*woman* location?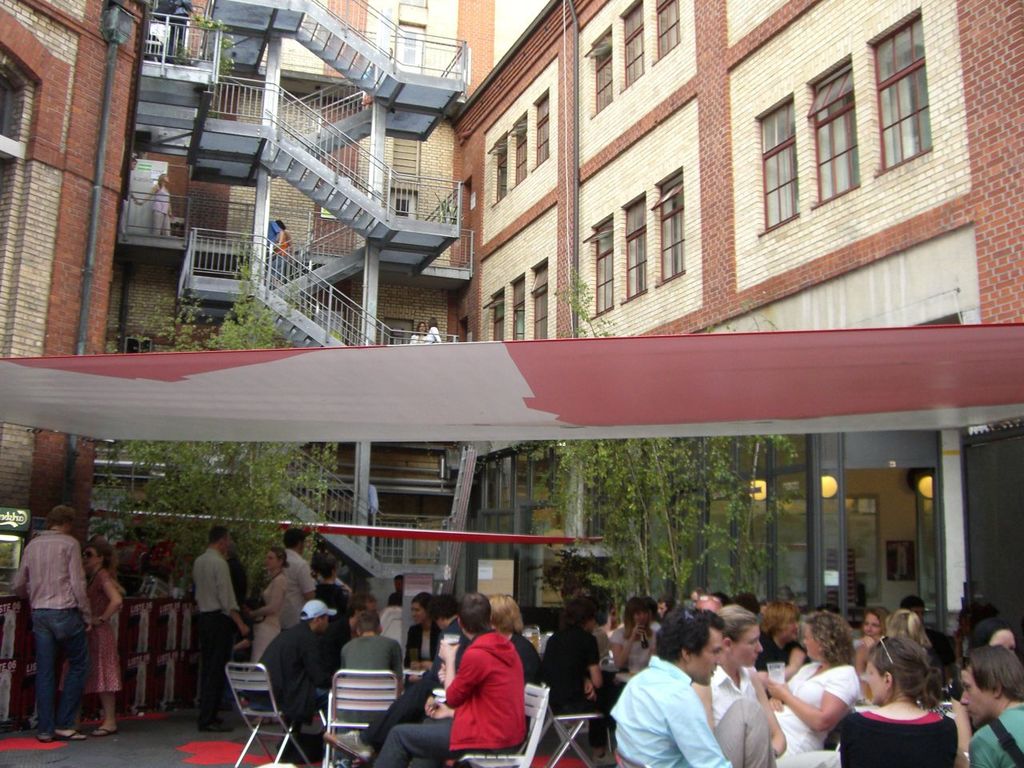
(762, 624, 874, 767)
